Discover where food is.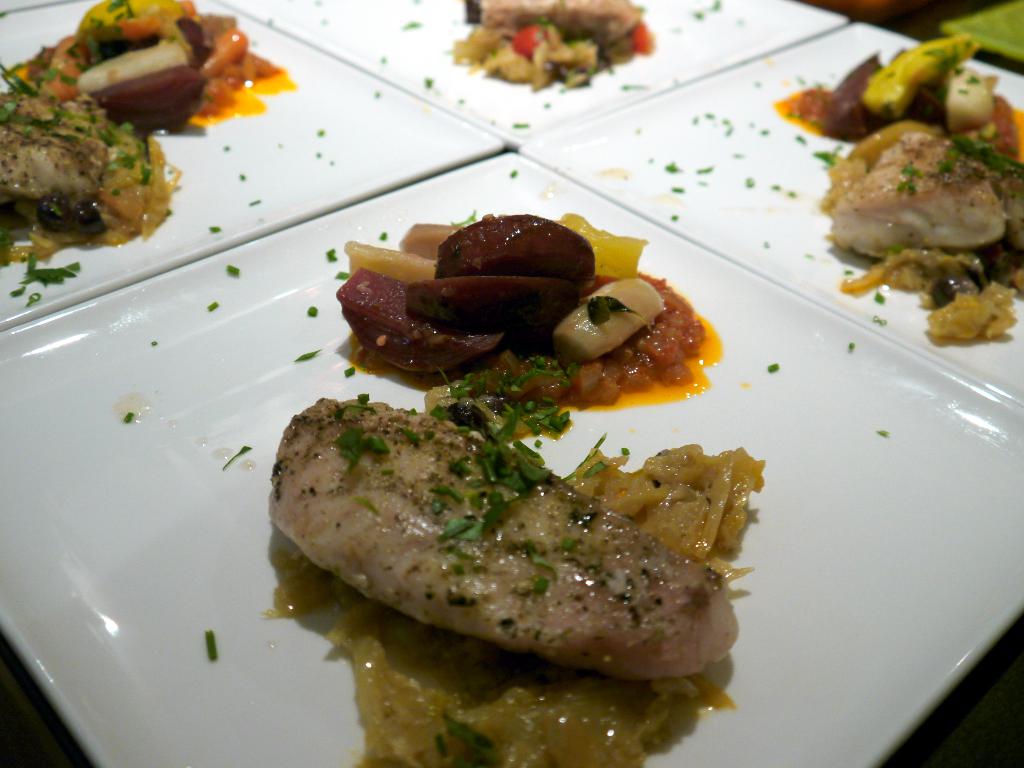
Discovered at bbox=(8, 0, 277, 132).
